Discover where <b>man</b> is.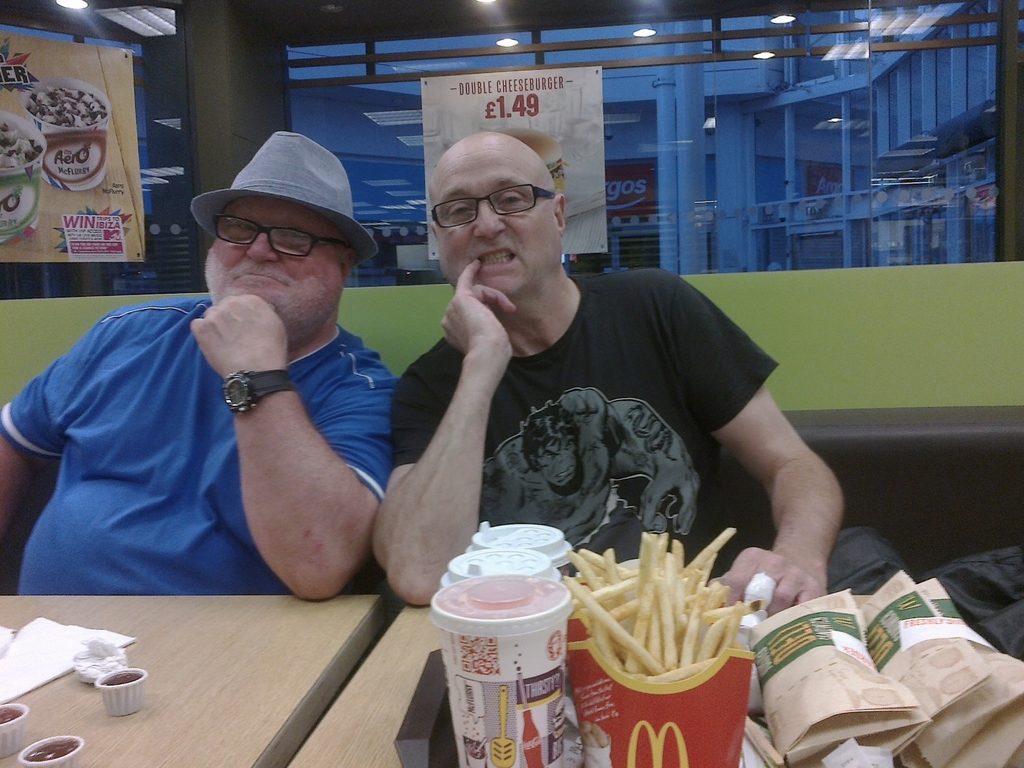
Discovered at <region>20, 143, 426, 623</region>.
